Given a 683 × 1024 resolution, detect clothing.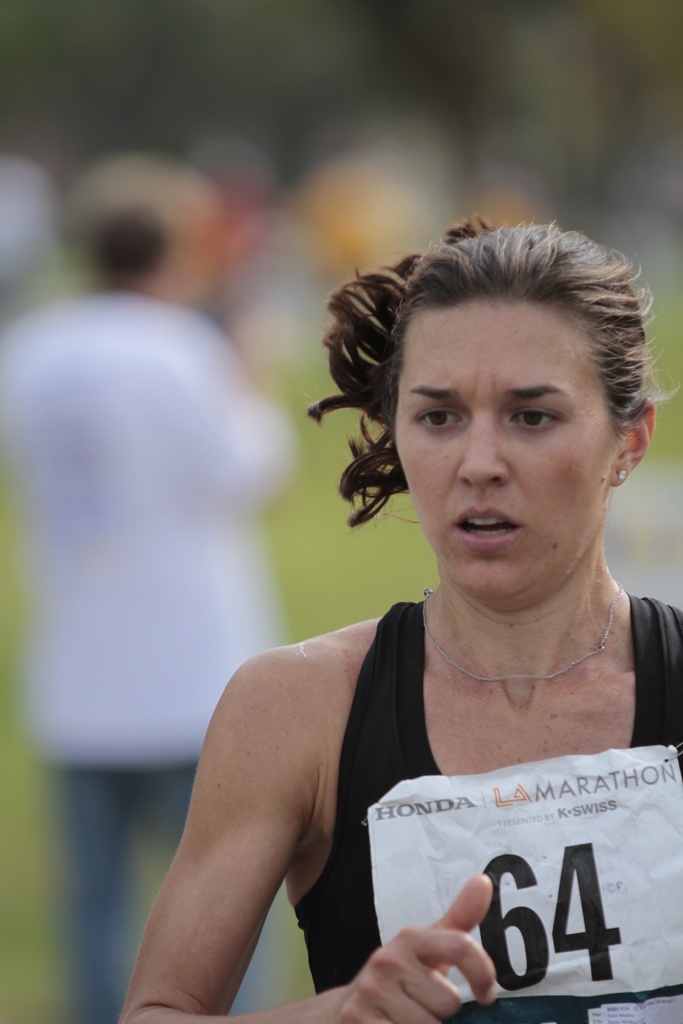
l=0, t=286, r=289, b=1023.
